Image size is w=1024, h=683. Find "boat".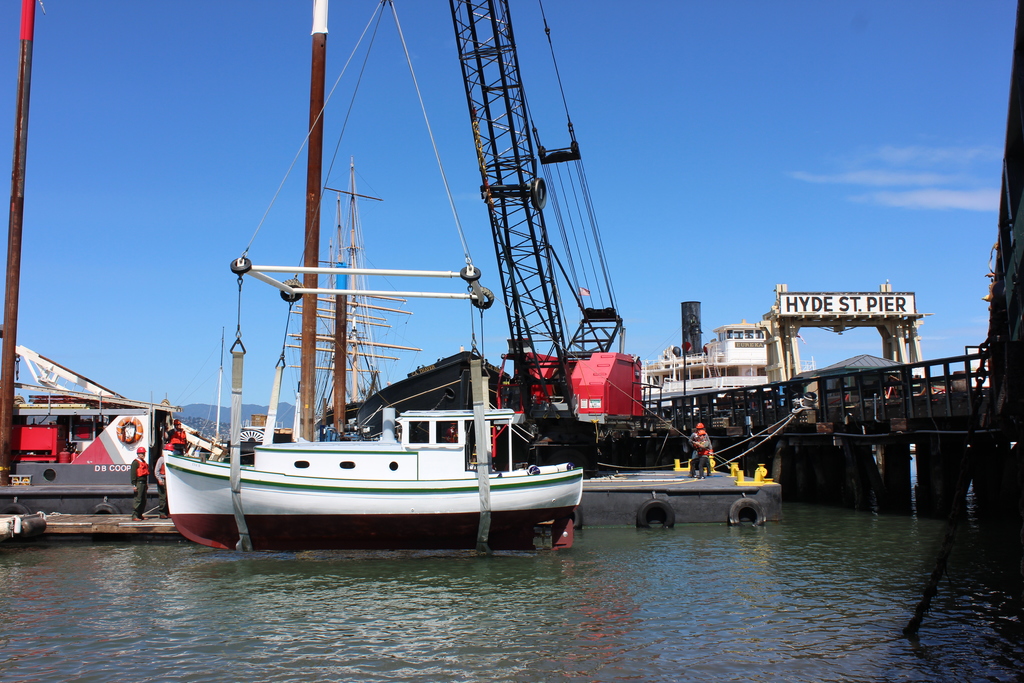
x1=149, y1=11, x2=646, y2=584.
